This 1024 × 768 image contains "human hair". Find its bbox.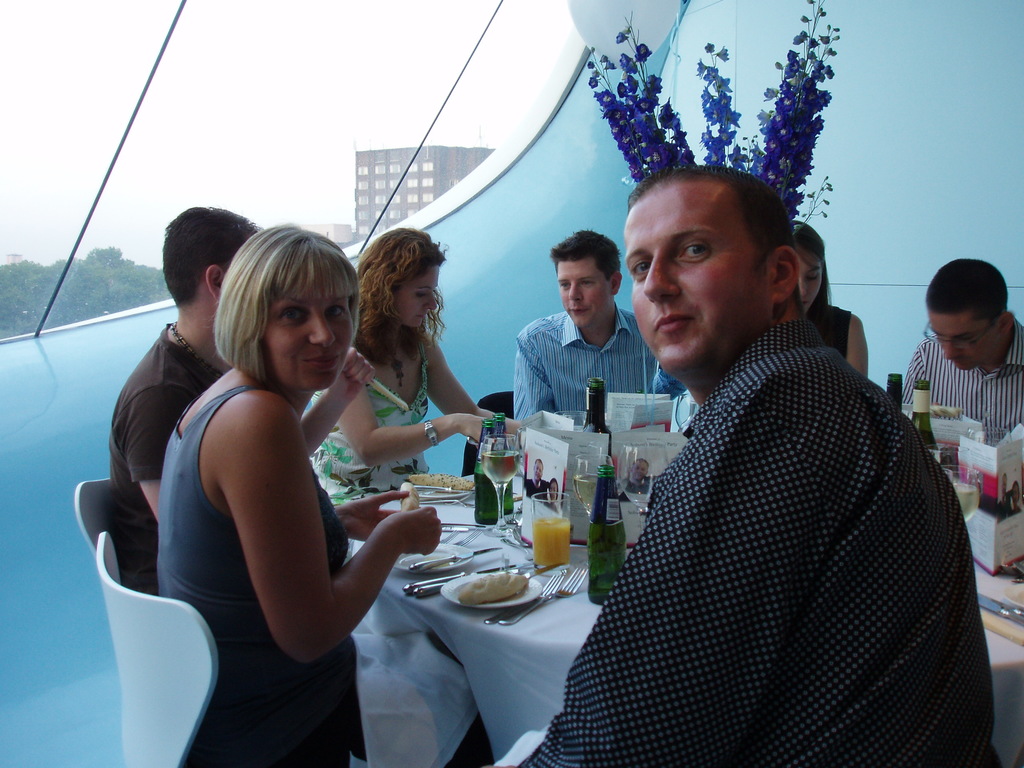
bbox=[358, 225, 447, 371].
